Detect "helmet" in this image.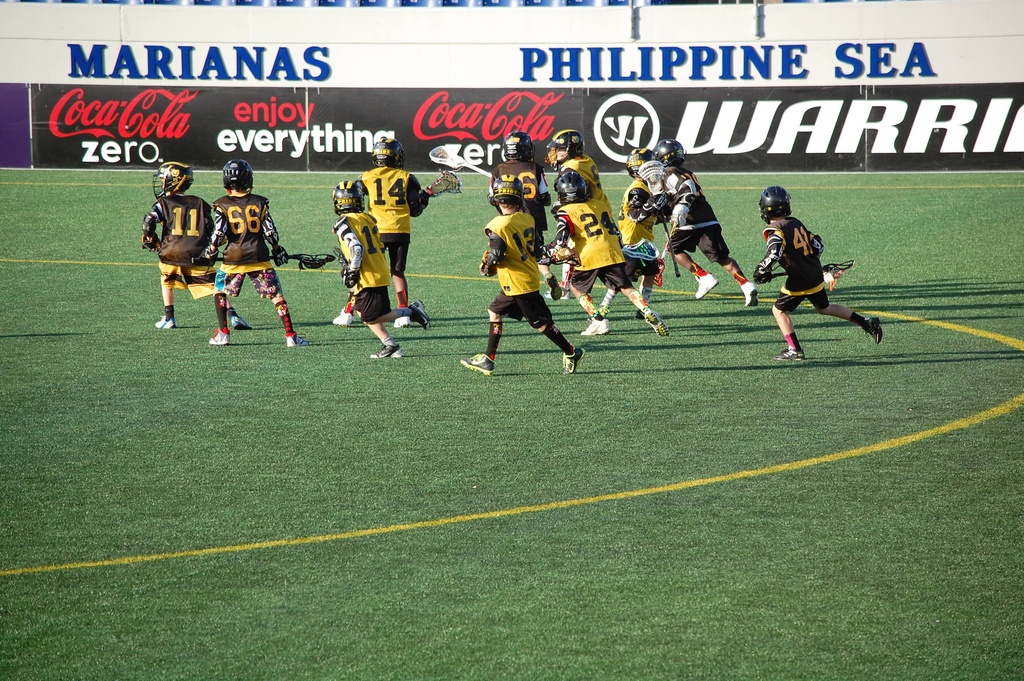
Detection: [328, 179, 366, 221].
